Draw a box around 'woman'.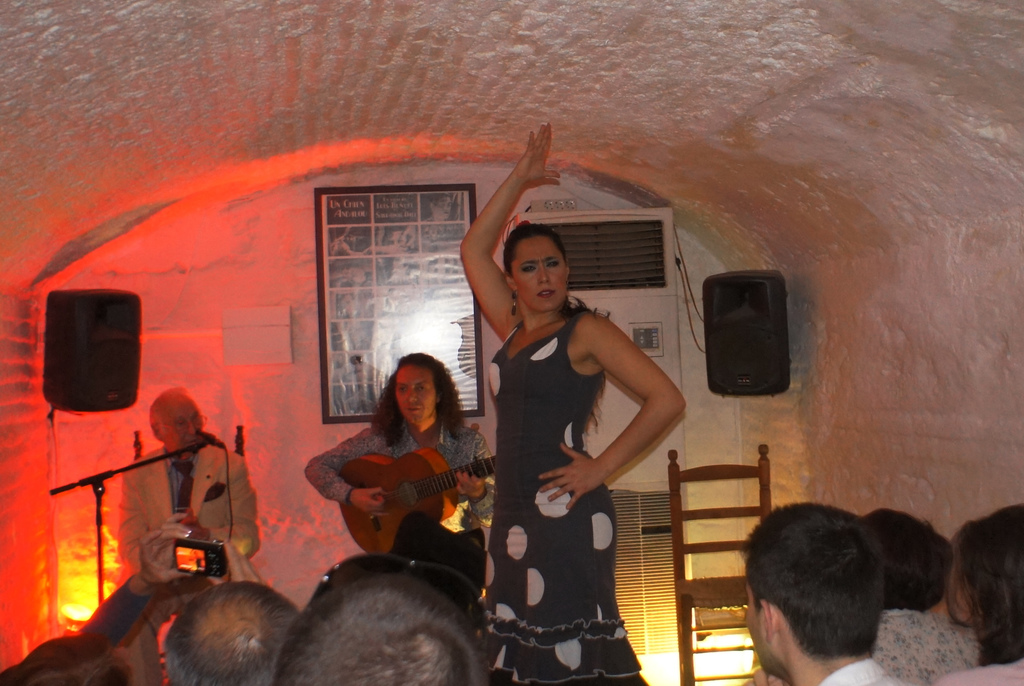
Rect(458, 125, 686, 685).
